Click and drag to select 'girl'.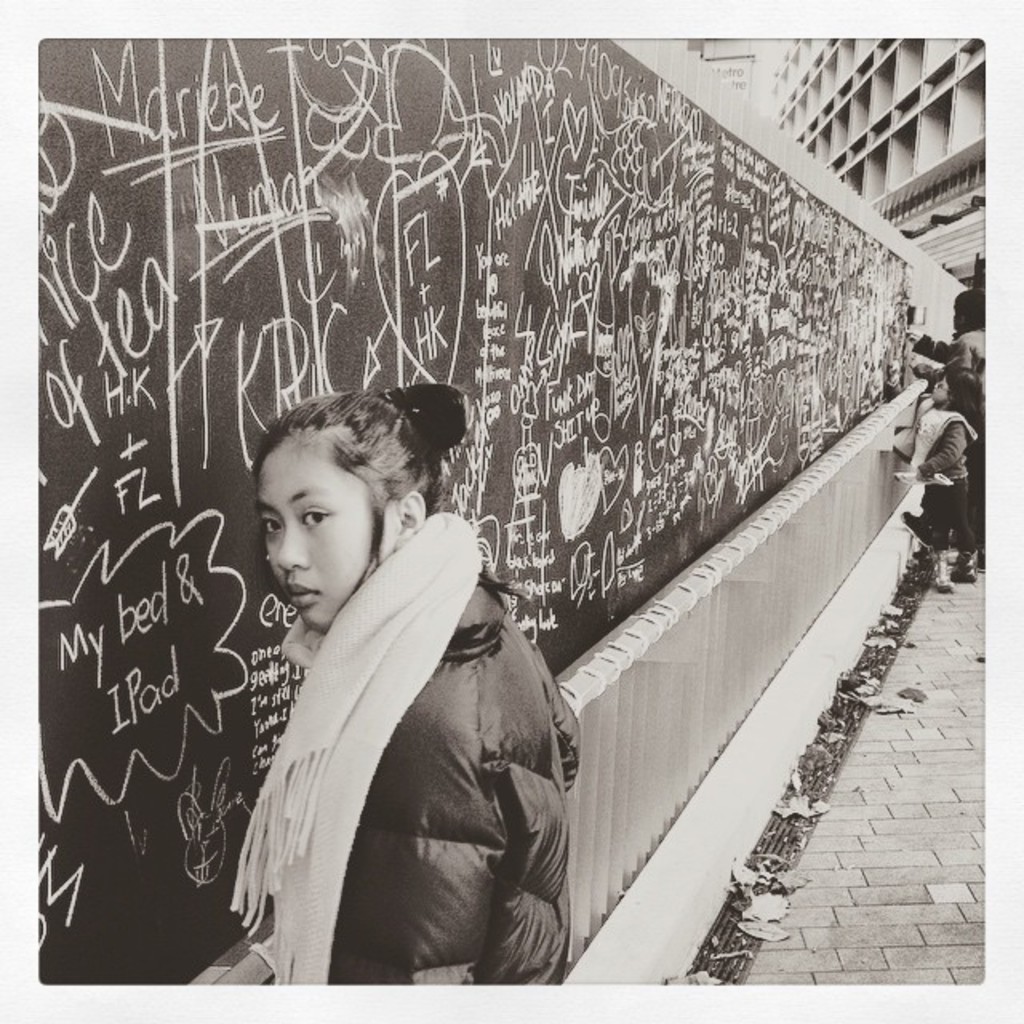
Selection: l=901, t=357, r=986, b=595.
